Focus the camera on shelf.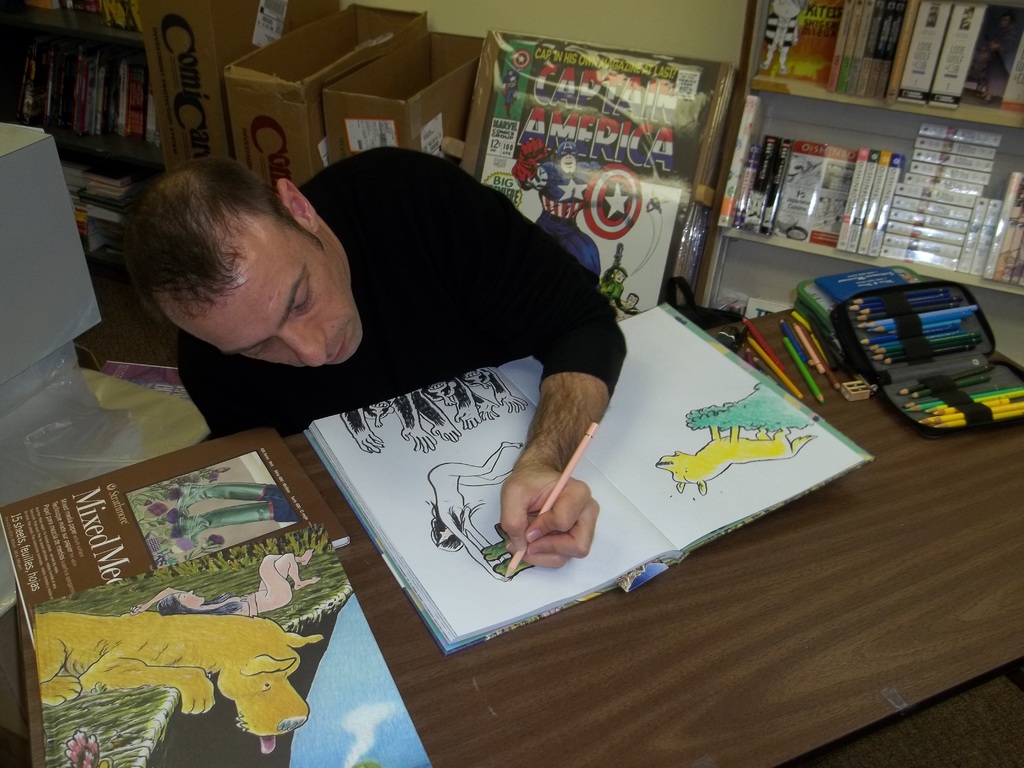
Focus region: left=0, top=0, right=168, bottom=279.
